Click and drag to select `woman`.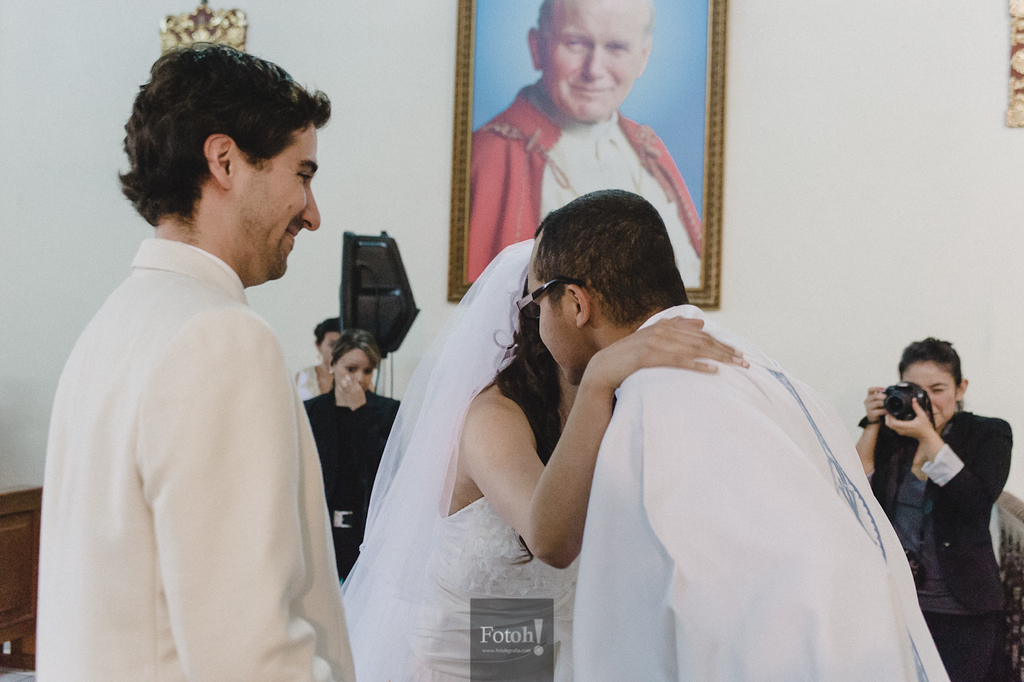
Selection: <box>852,335,1014,680</box>.
